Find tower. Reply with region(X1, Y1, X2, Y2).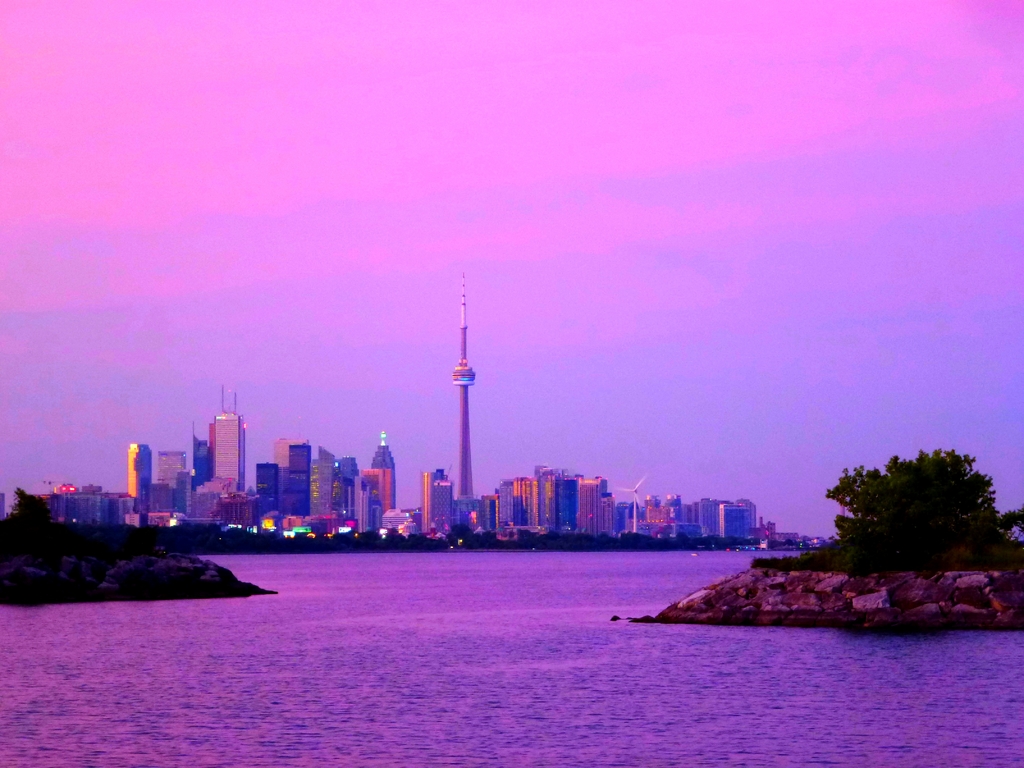
region(452, 273, 477, 497).
